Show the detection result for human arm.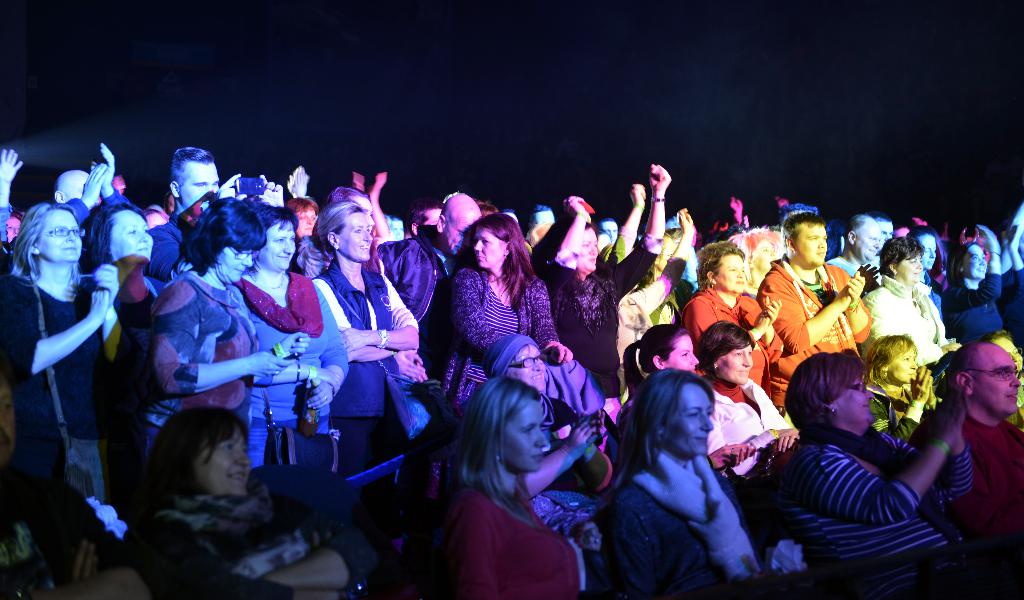
bbox=(62, 537, 109, 581).
